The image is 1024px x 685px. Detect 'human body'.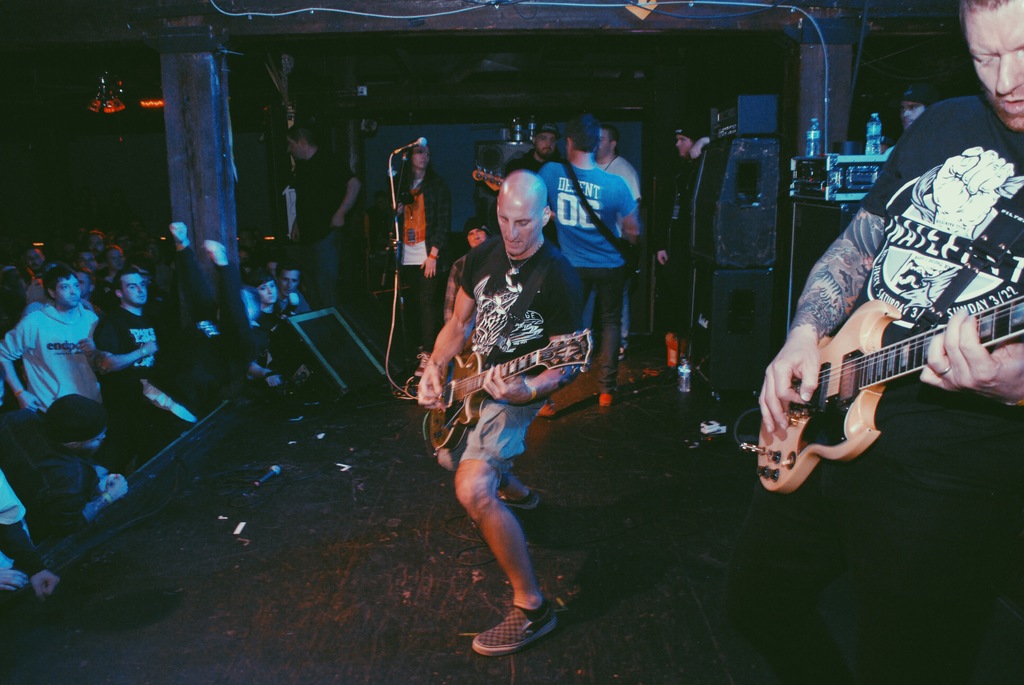
Detection: region(758, 91, 1023, 684).
